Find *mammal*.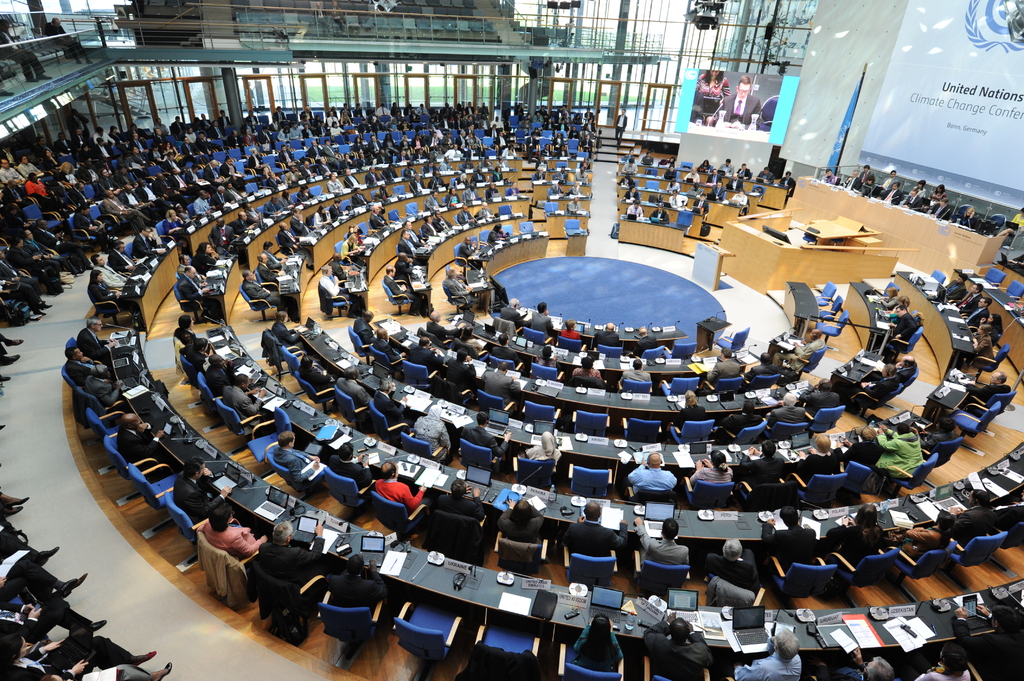
box=[967, 295, 991, 324].
